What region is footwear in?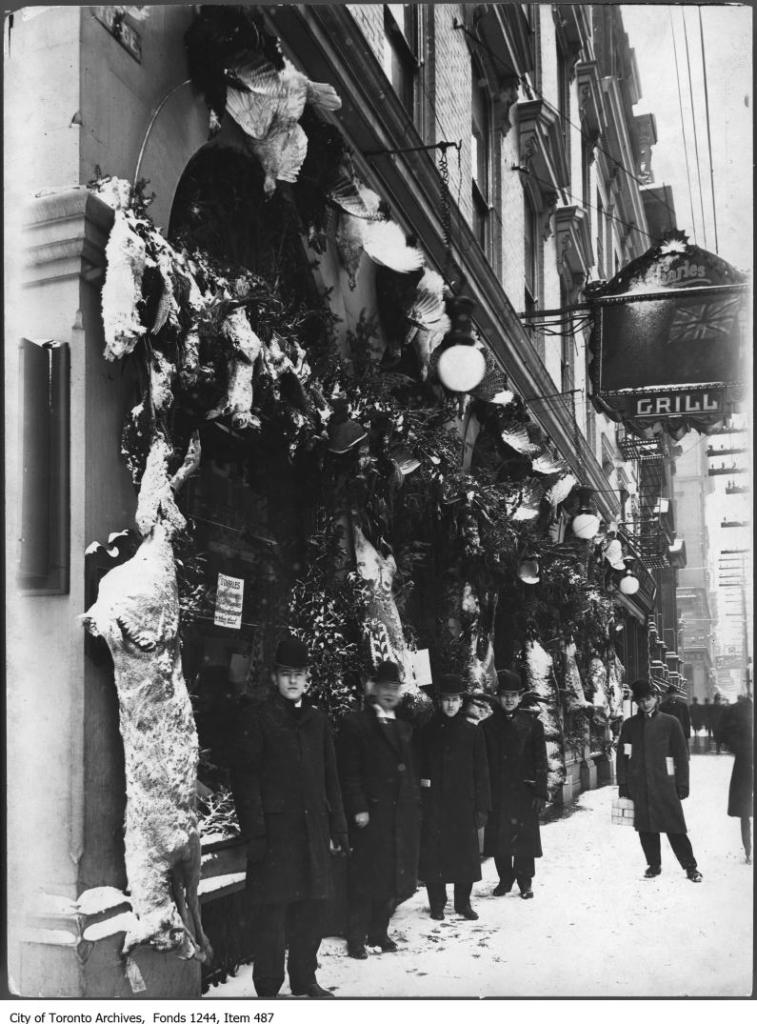
x1=493 y1=885 x2=510 y2=895.
